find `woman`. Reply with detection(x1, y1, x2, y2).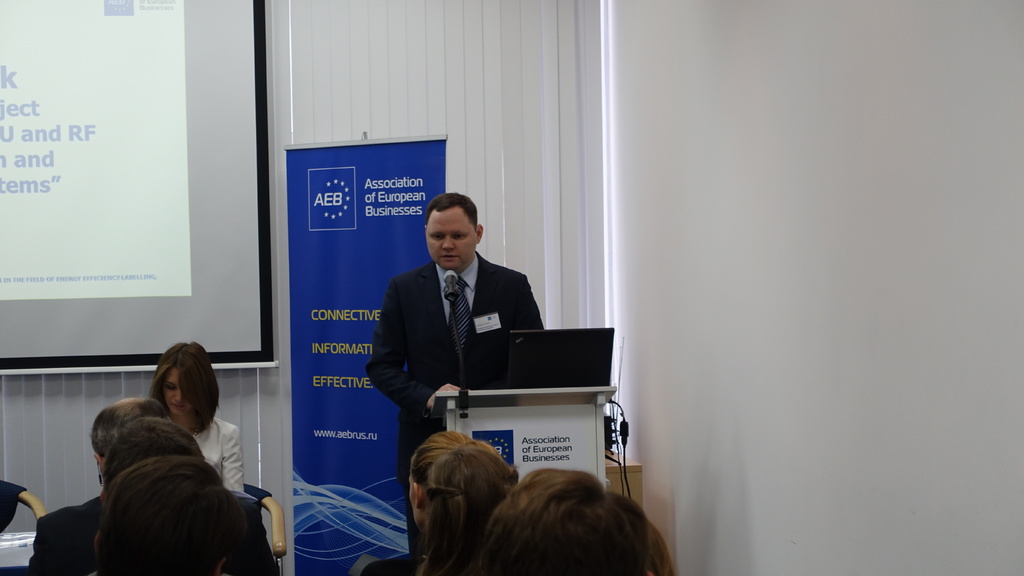
detection(150, 340, 245, 492).
